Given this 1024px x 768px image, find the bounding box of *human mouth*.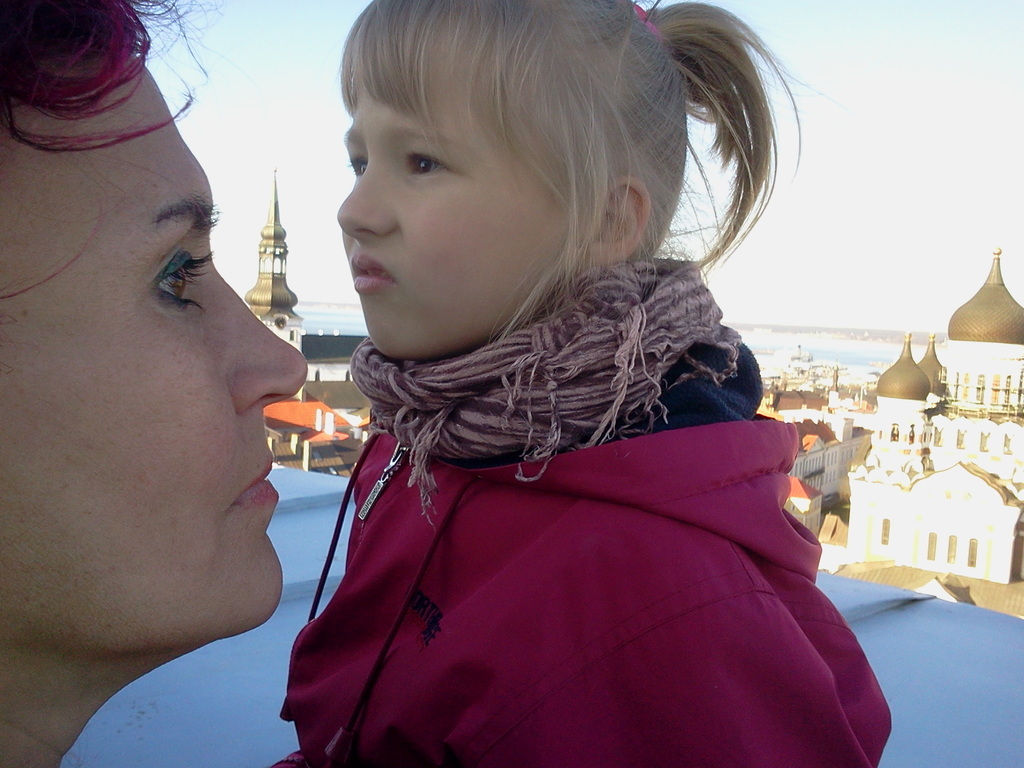
348/243/397/295.
